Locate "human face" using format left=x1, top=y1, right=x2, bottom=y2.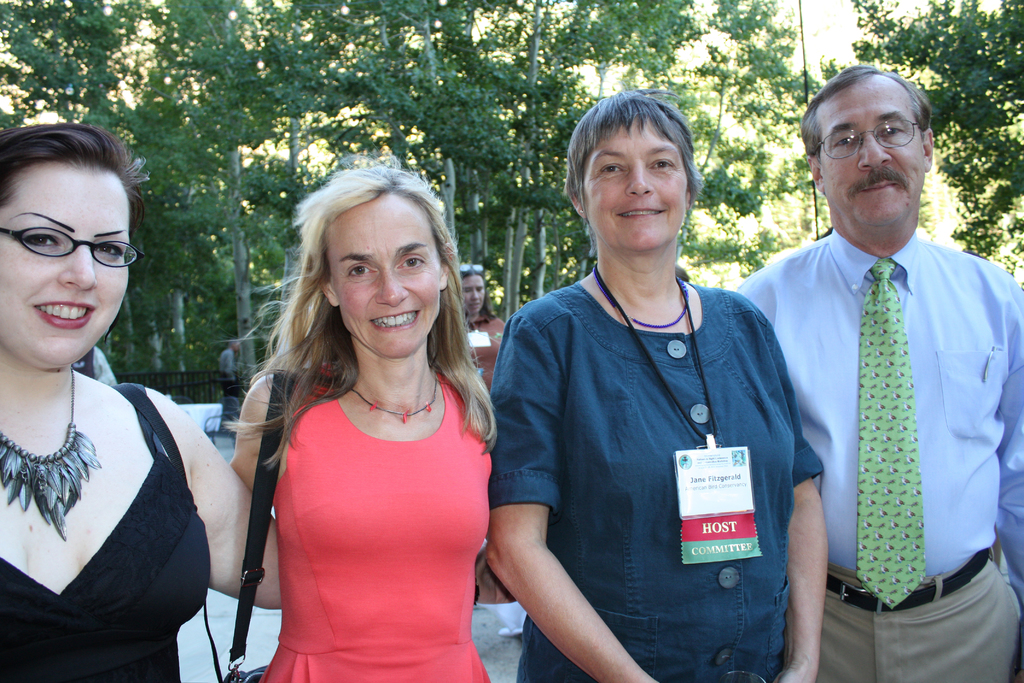
left=0, top=167, right=130, bottom=368.
